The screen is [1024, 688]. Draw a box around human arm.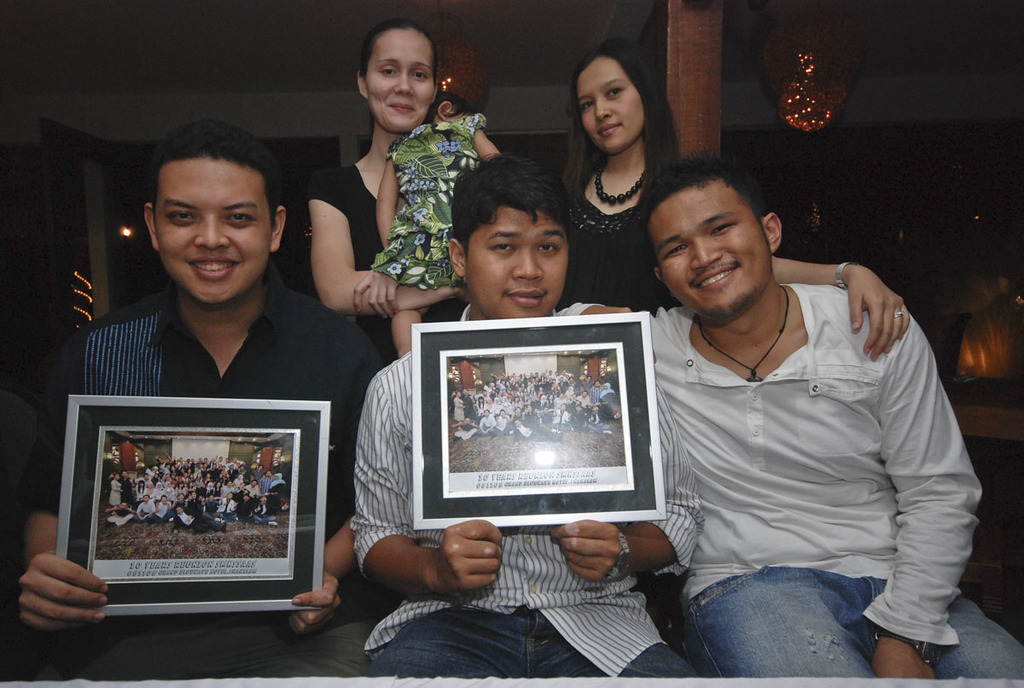
bbox=(350, 367, 509, 600).
